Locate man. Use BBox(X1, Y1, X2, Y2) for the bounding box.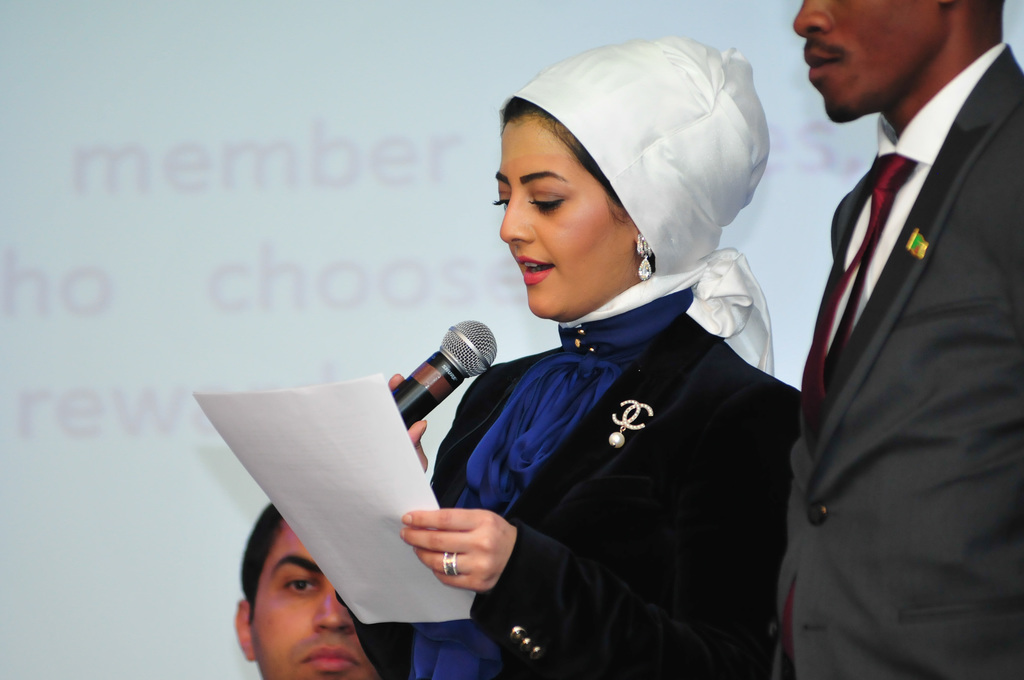
BBox(230, 497, 381, 679).
